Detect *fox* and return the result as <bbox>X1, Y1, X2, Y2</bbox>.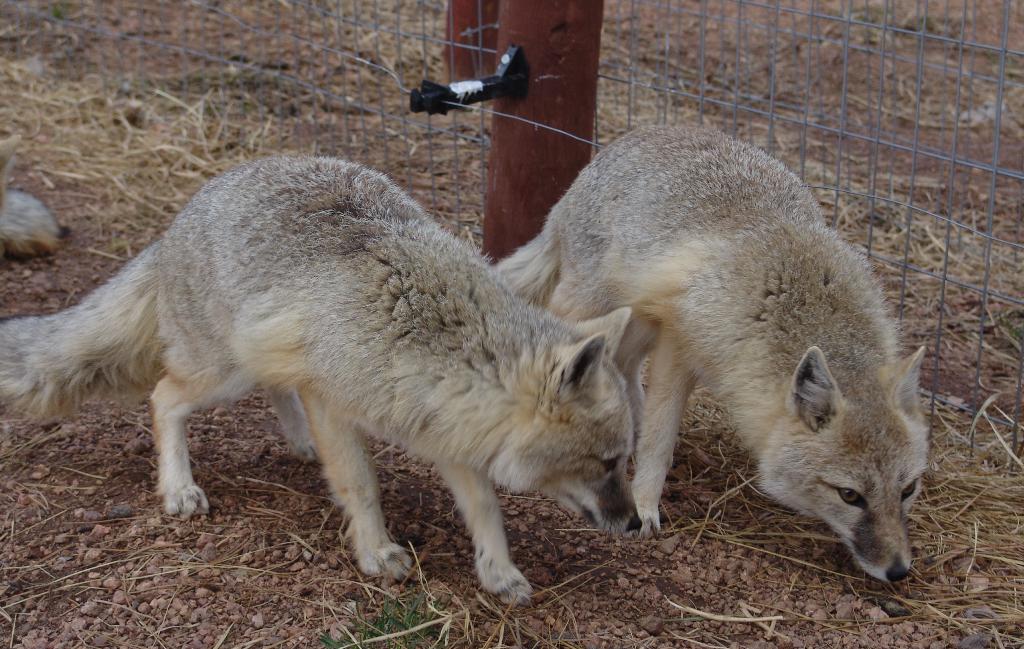
<bbox>491, 122, 933, 583</bbox>.
